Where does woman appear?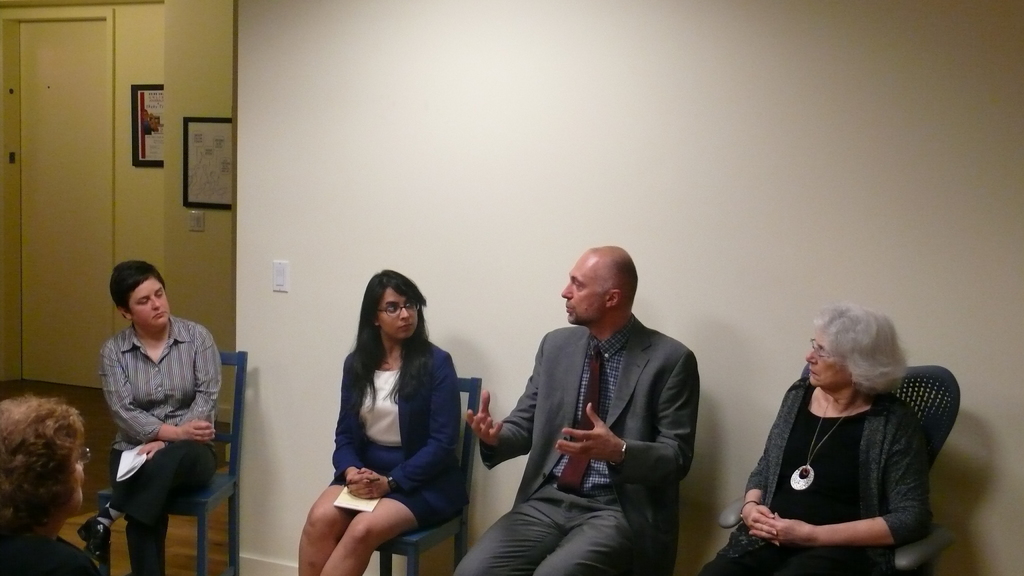
Appears at bbox=[298, 264, 468, 572].
